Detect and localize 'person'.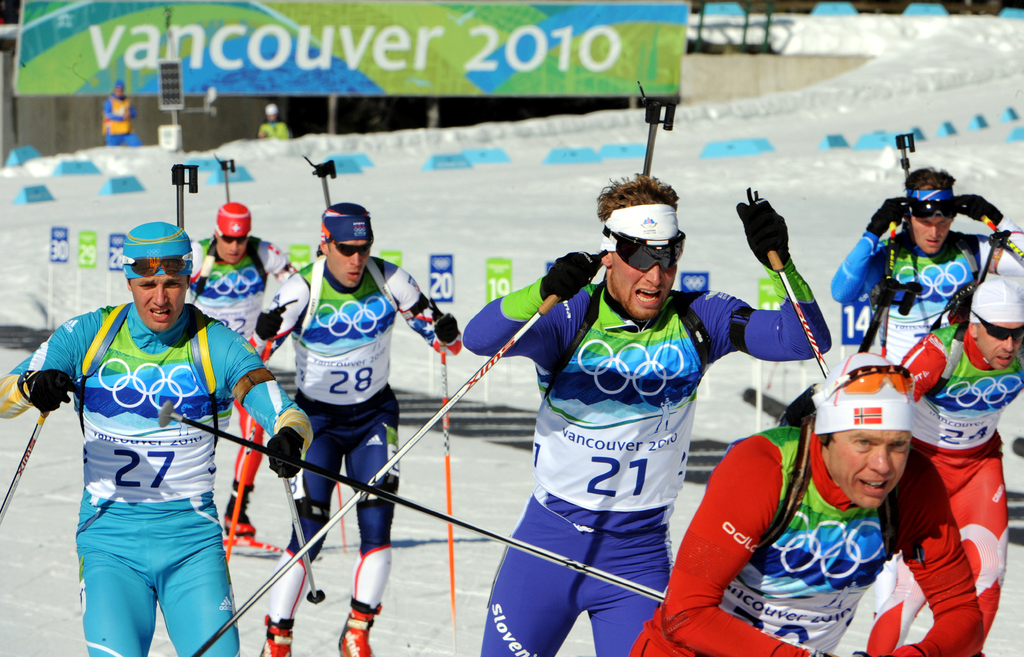
Localized at 260:102:294:141.
